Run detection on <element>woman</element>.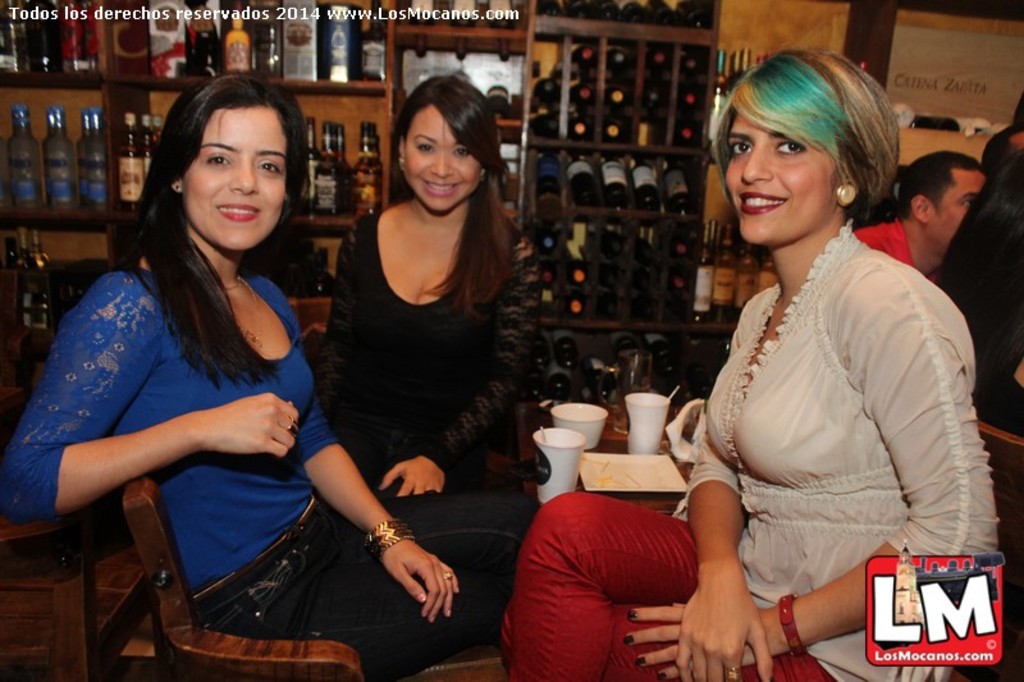
Result: x1=315, y1=67, x2=545, y2=488.
